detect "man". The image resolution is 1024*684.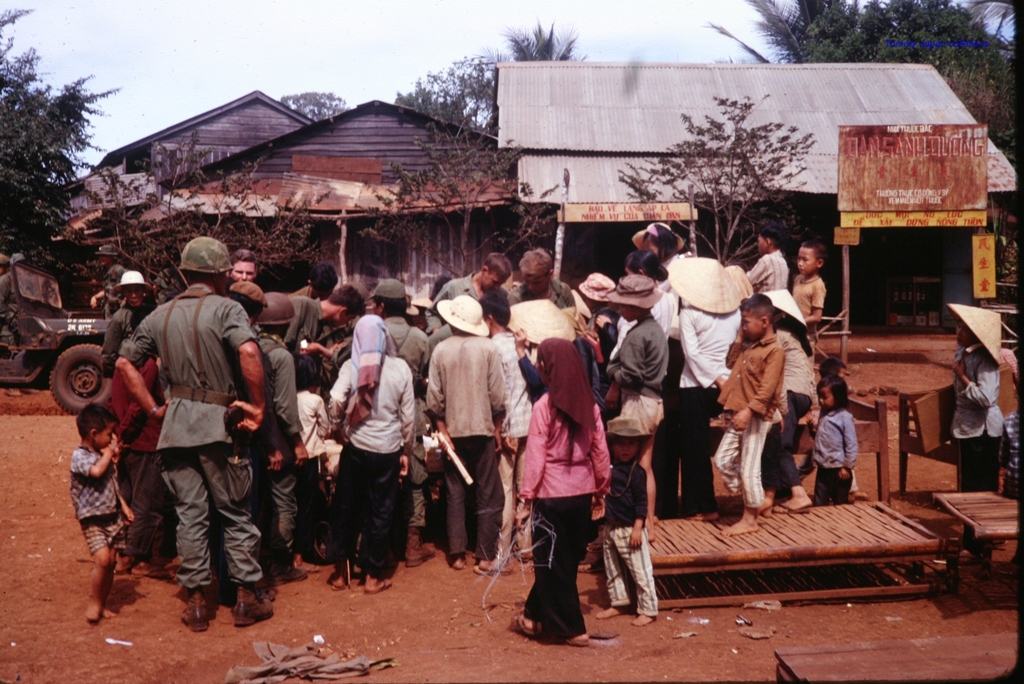
(428,259,513,322).
